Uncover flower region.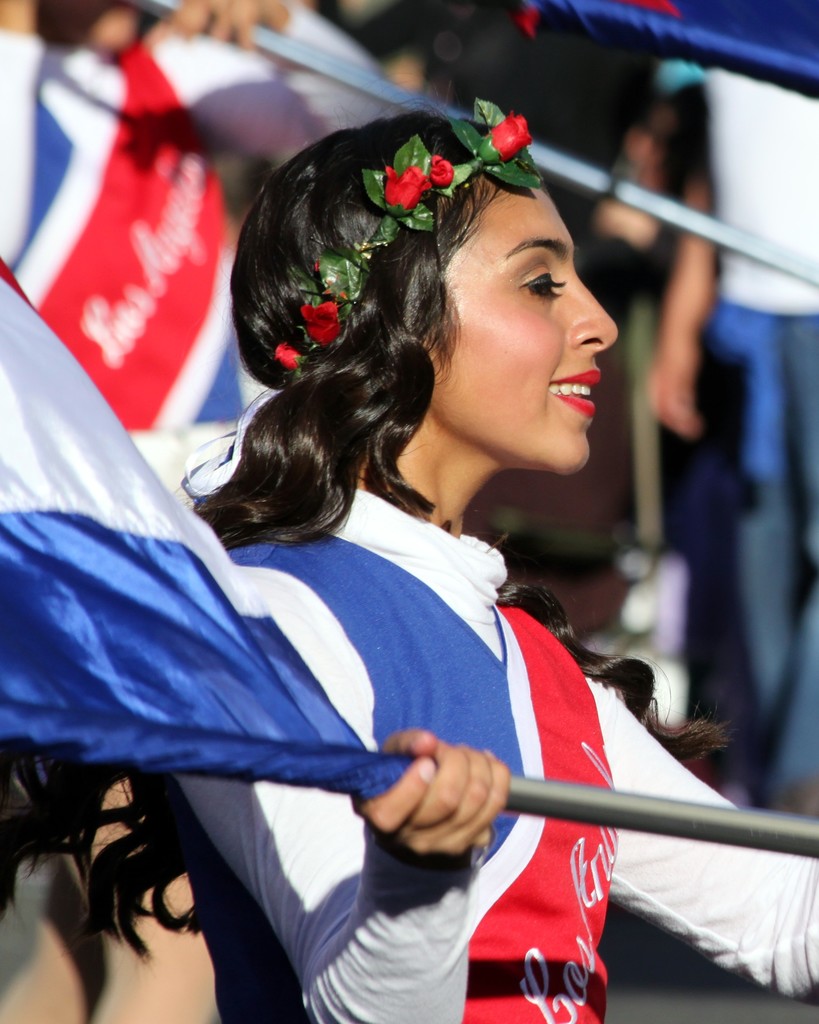
Uncovered: bbox=(386, 157, 426, 206).
